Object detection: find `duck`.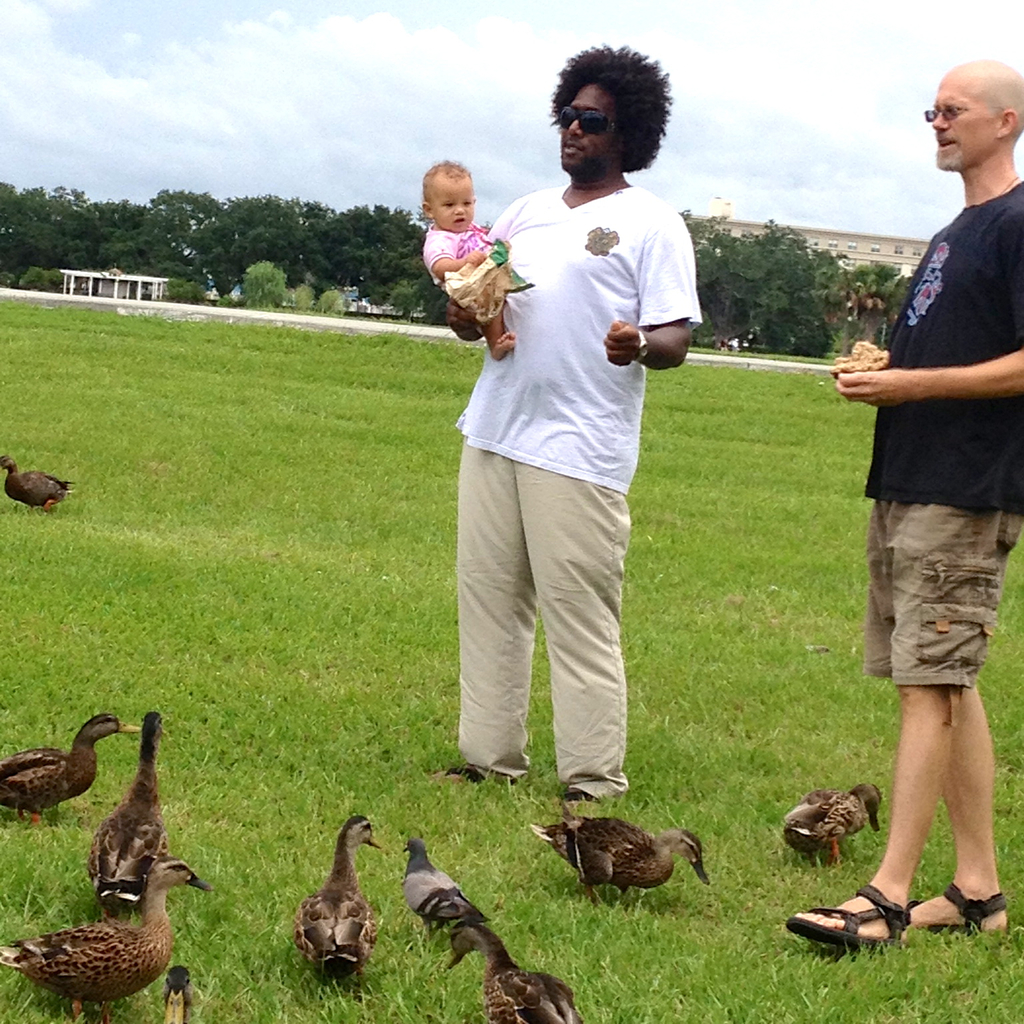
<bbox>1, 445, 83, 526</bbox>.
